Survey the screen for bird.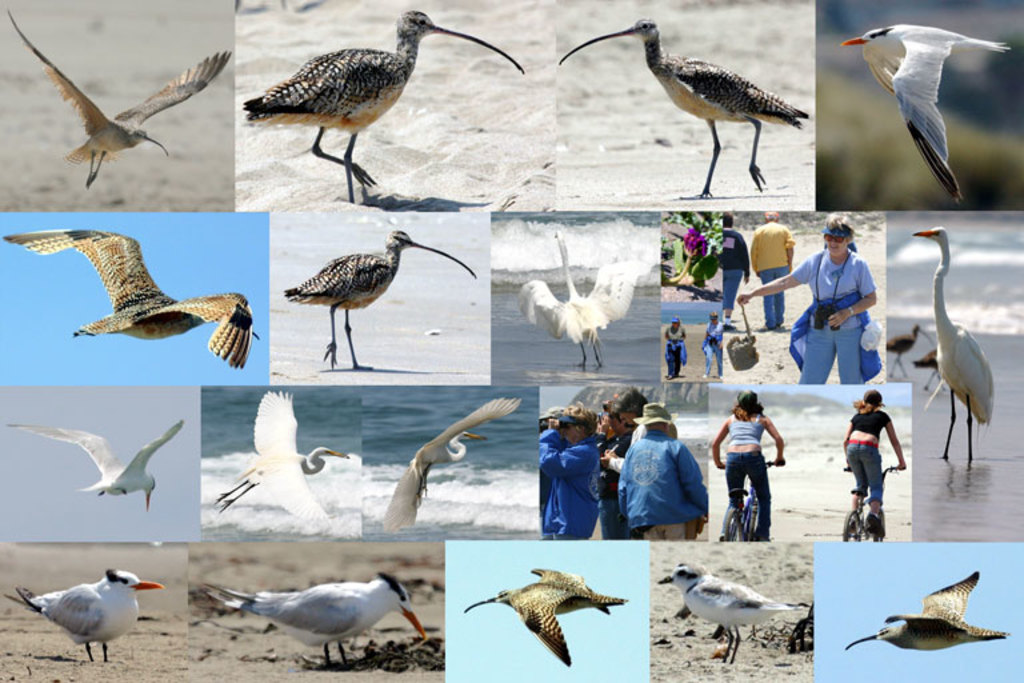
Survey found: pyautogui.locateOnScreen(905, 220, 1000, 476).
